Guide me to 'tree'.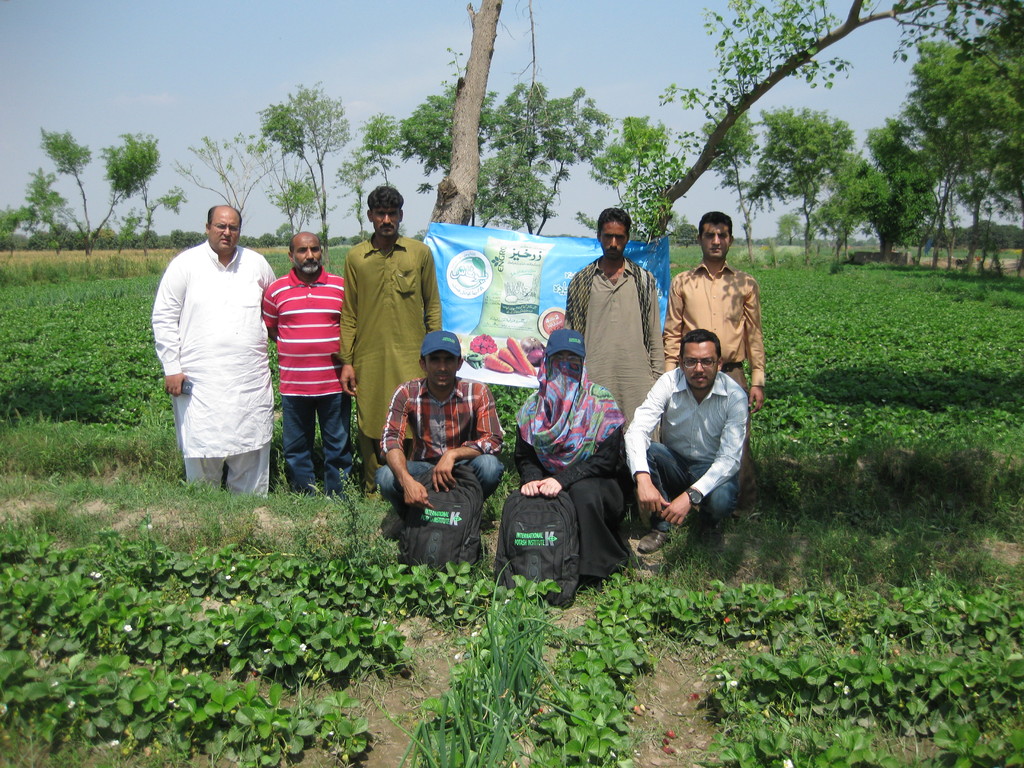
Guidance: pyautogui.locateOnScreen(33, 129, 165, 252).
